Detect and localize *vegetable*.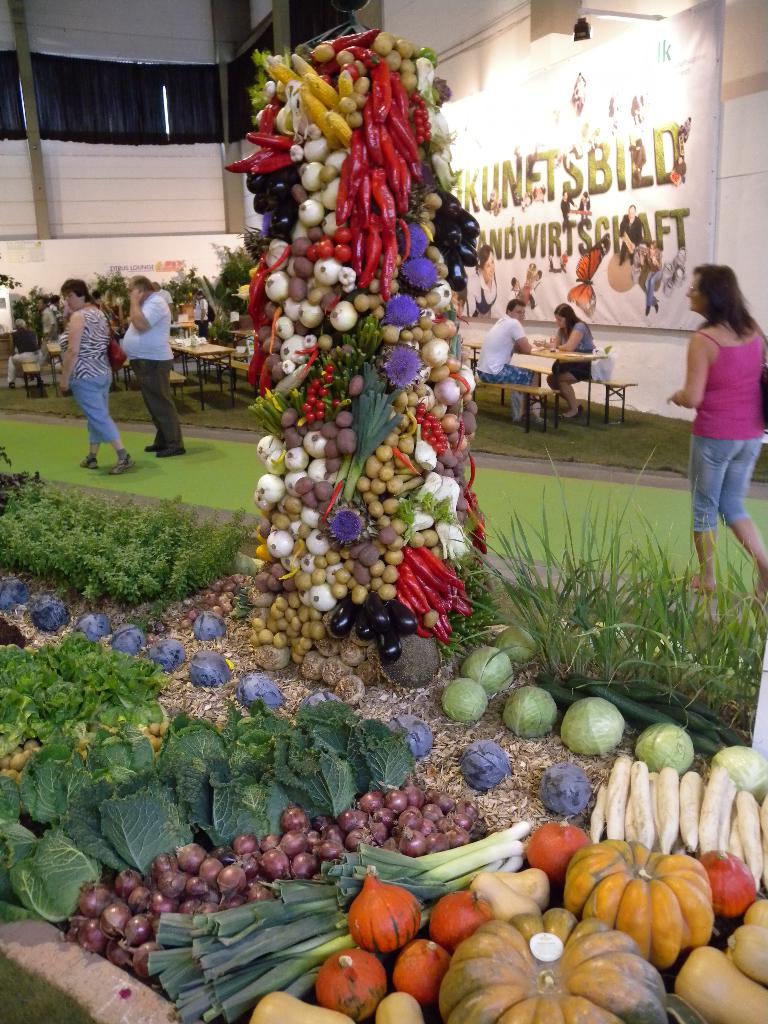
Localized at locate(716, 744, 767, 799).
